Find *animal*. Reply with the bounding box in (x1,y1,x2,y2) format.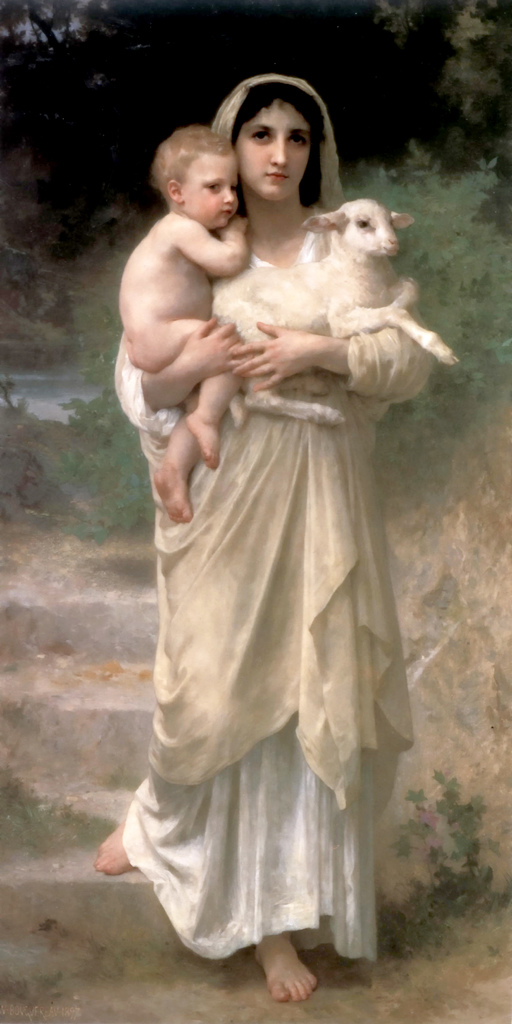
(209,189,460,428).
